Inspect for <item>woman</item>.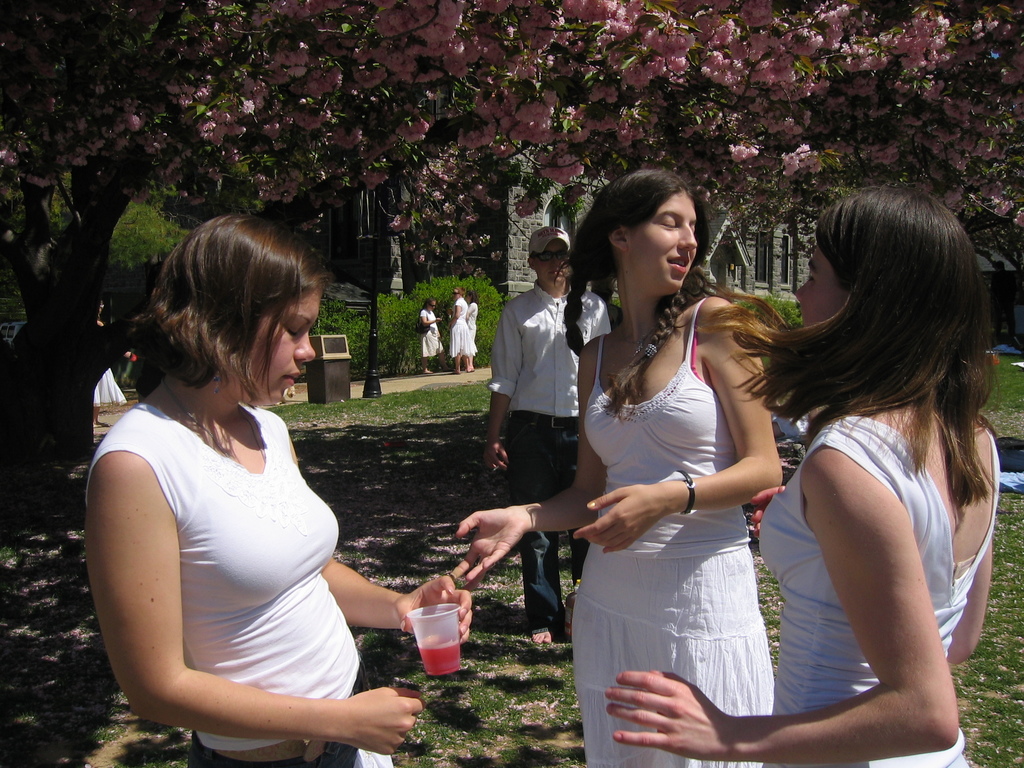
Inspection: left=451, top=287, right=476, bottom=374.
